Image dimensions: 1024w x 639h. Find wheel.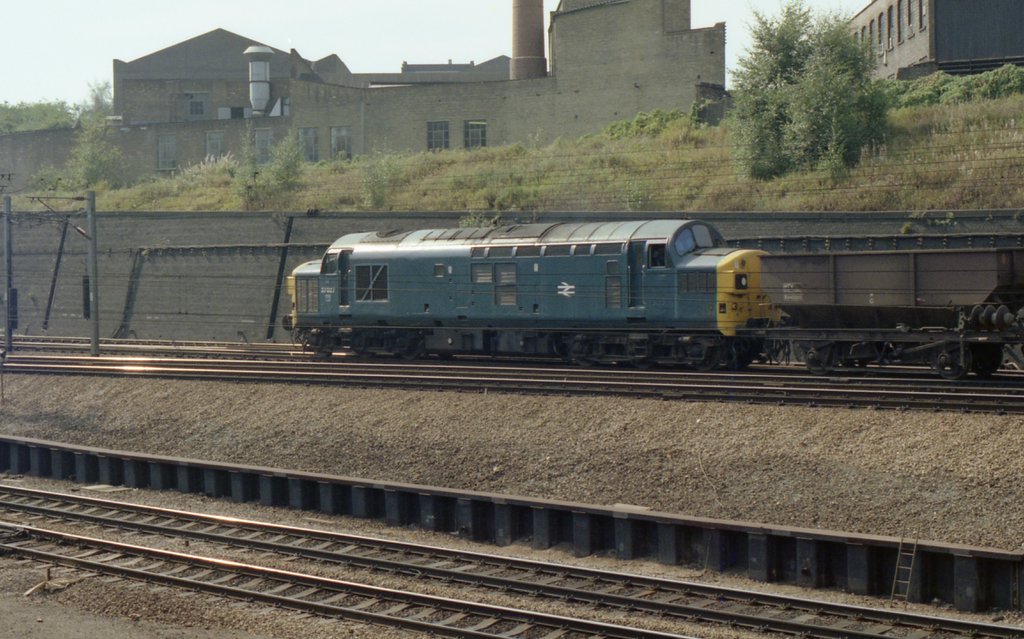
(left=568, top=337, right=604, bottom=364).
